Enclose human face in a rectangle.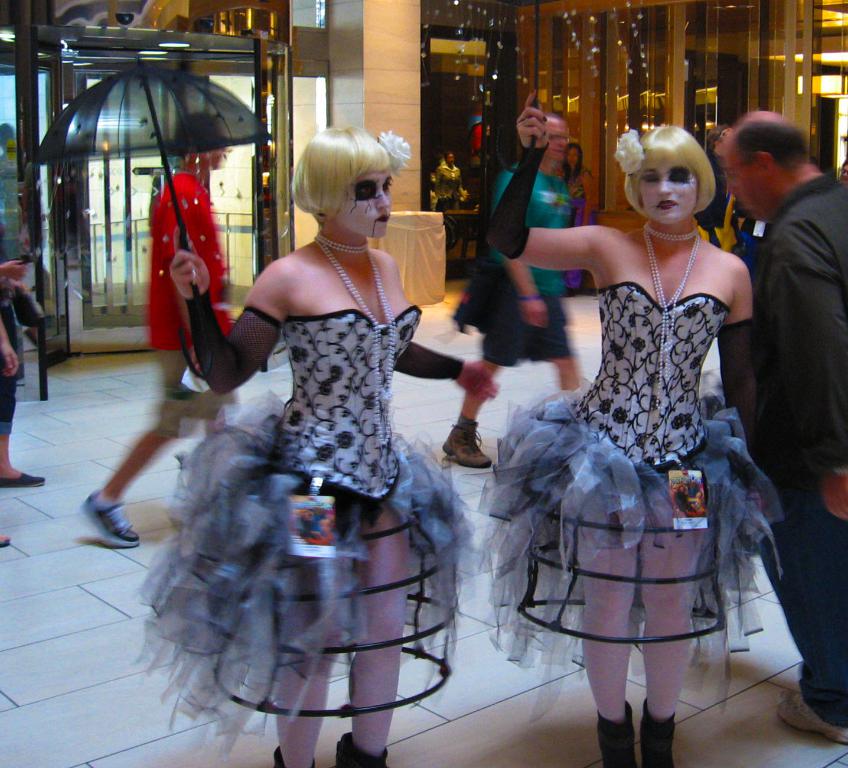
locate(338, 162, 394, 246).
